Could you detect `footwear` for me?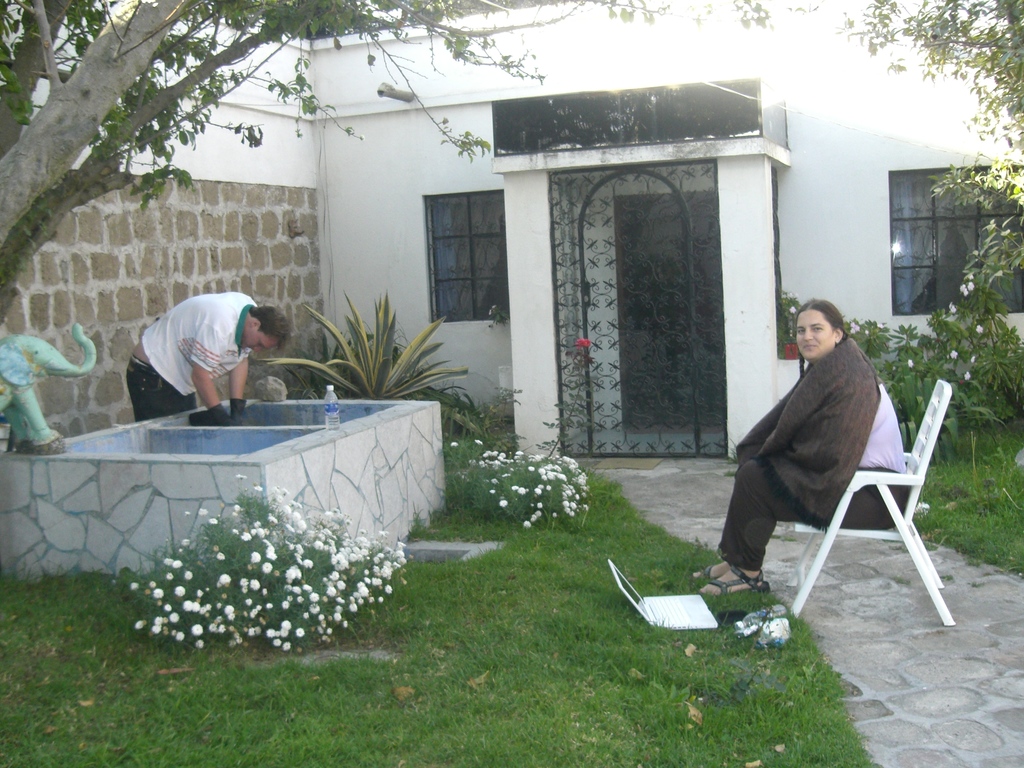
Detection result: {"left": 706, "top": 561, "right": 771, "bottom": 600}.
